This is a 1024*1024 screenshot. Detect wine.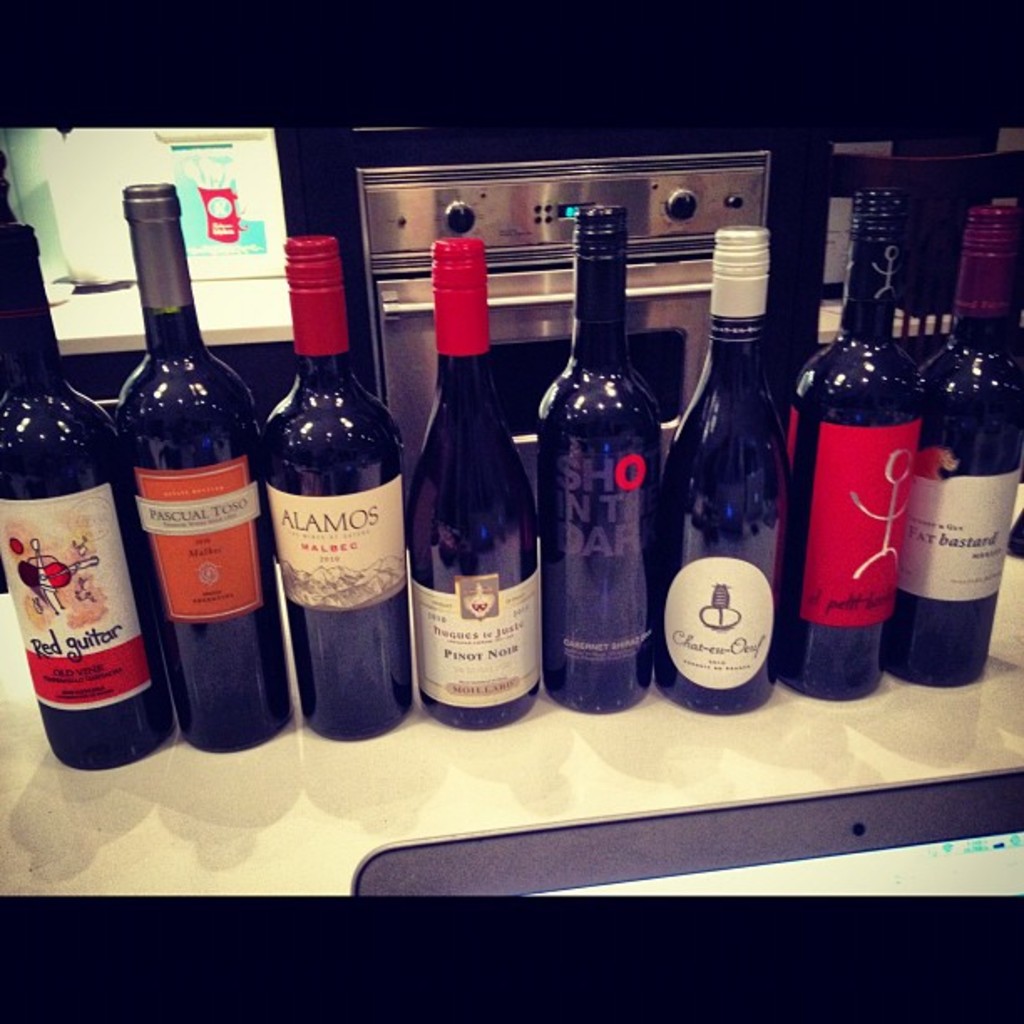
109/179/293/763.
